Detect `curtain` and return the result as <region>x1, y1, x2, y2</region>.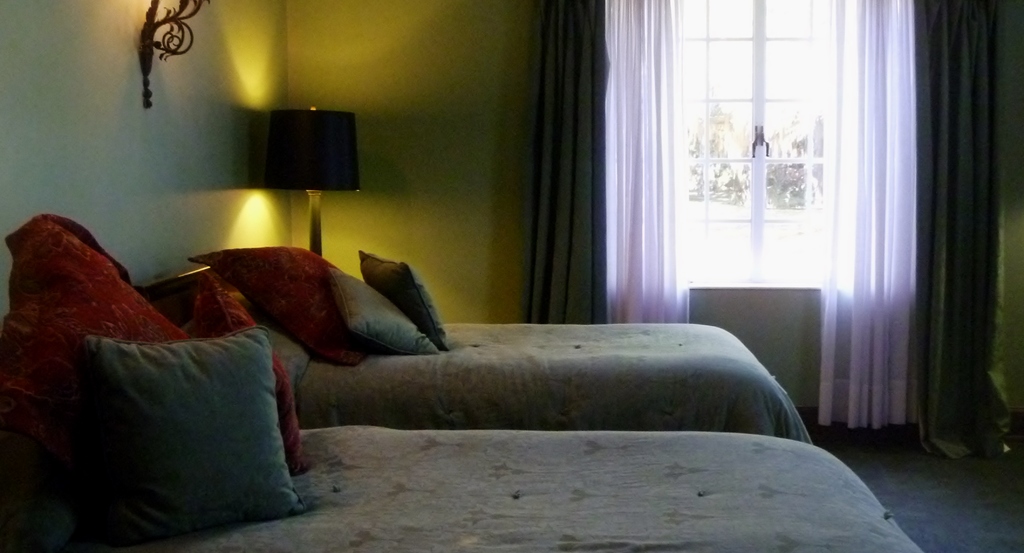
<region>606, 0, 691, 319</region>.
